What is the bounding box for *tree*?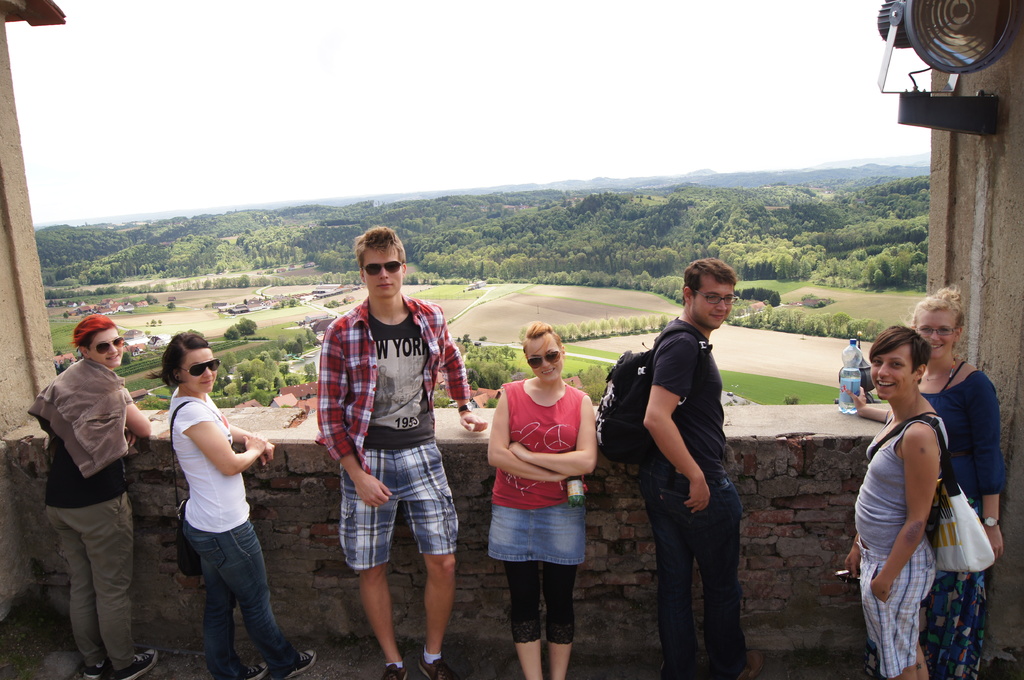
x1=741, y1=310, x2=767, y2=333.
